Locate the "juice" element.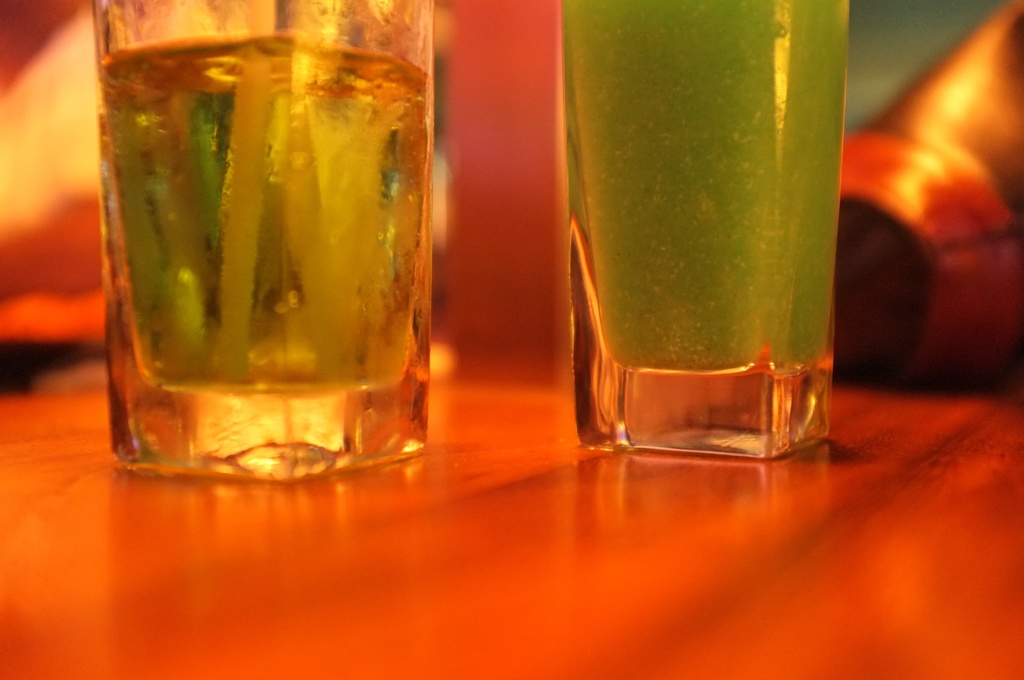
Element bbox: 564 27 851 460.
